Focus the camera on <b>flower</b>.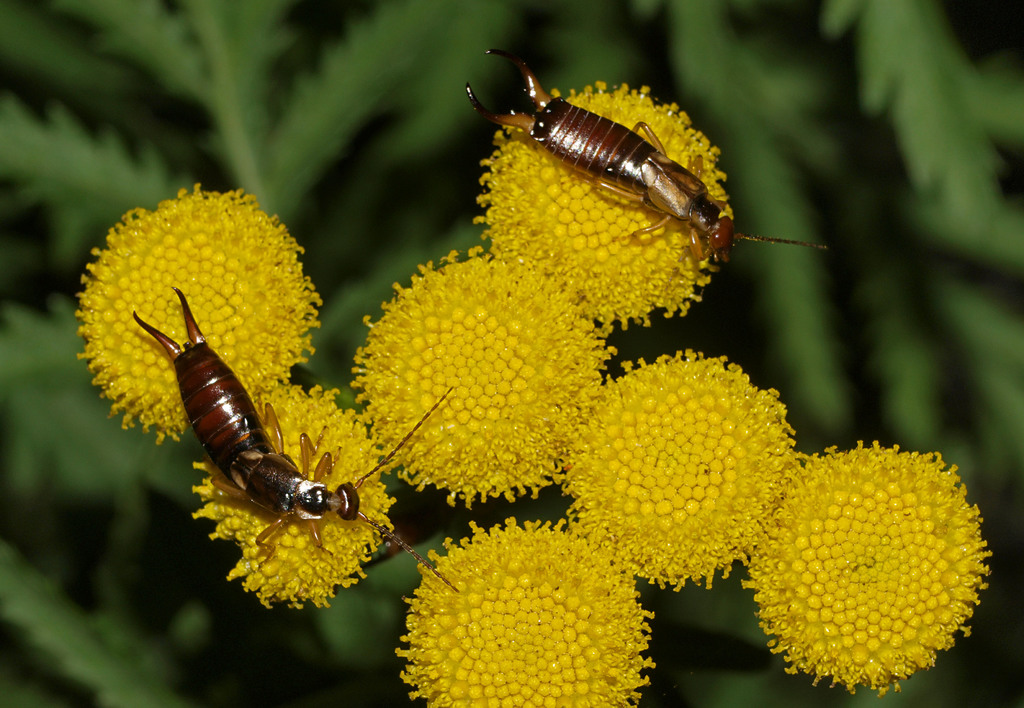
Focus region: crop(565, 351, 810, 588).
